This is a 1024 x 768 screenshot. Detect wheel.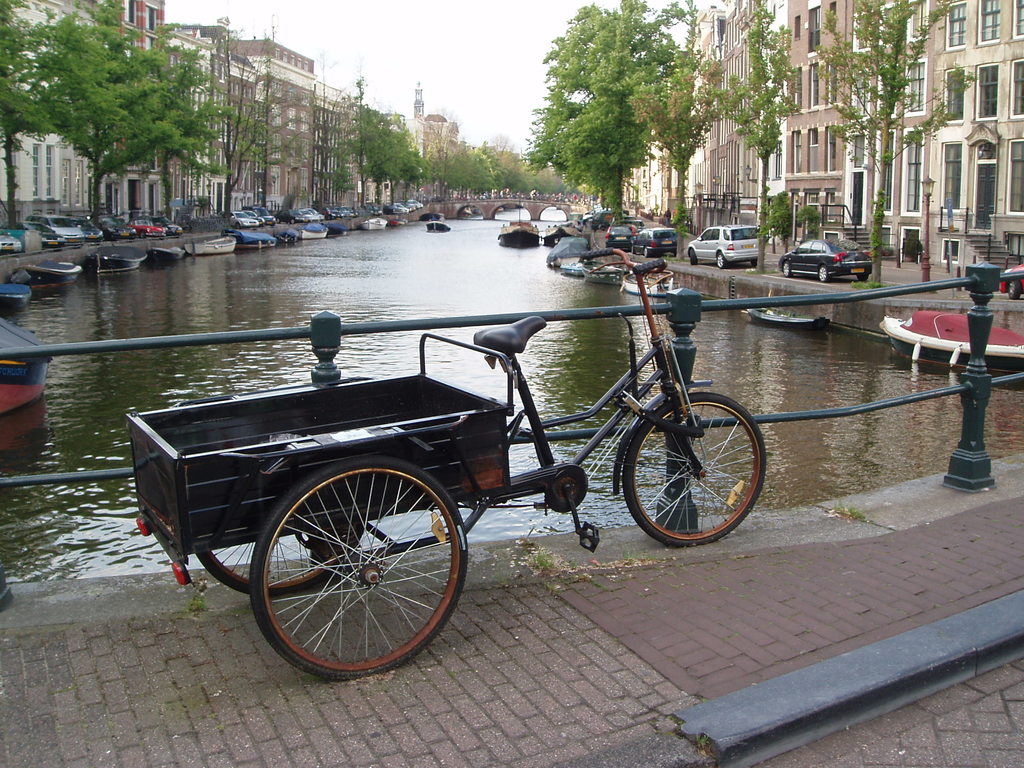
bbox(1006, 278, 1022, 295).
